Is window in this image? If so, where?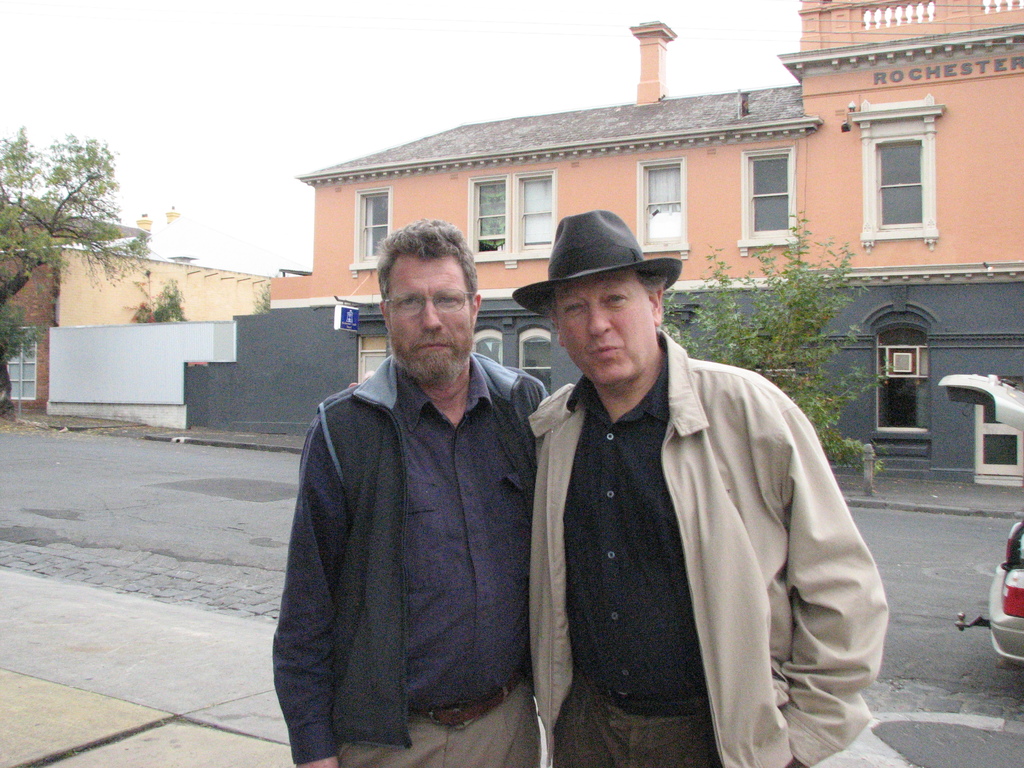
Yes, at Rect(355, 182, 388, 267).
